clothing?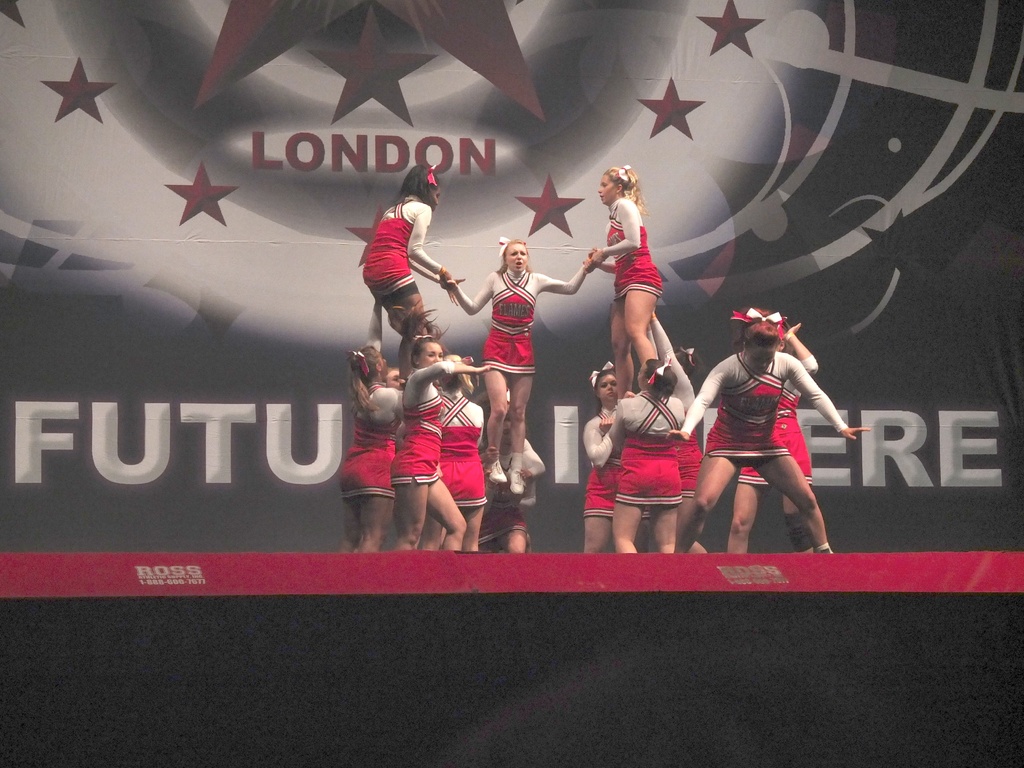
[477,436,542,545]
